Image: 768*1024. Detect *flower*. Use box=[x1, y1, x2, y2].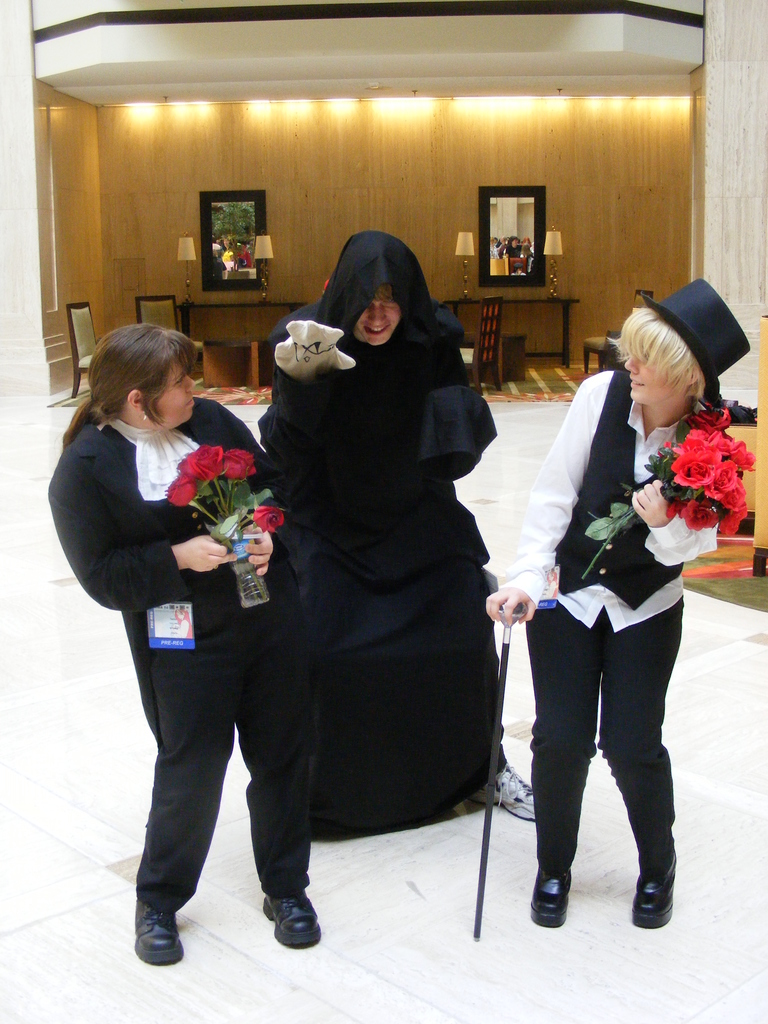
box=[250, 503, 282, 536].
